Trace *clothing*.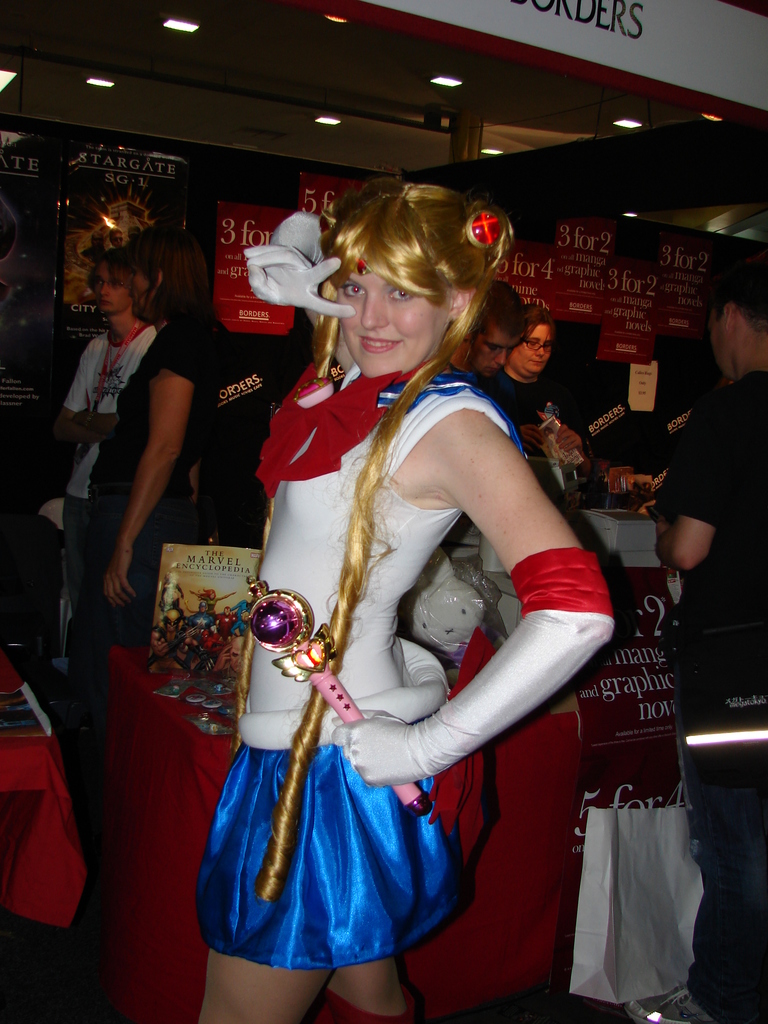
Traced to box(657, 376, 767, 1021).
